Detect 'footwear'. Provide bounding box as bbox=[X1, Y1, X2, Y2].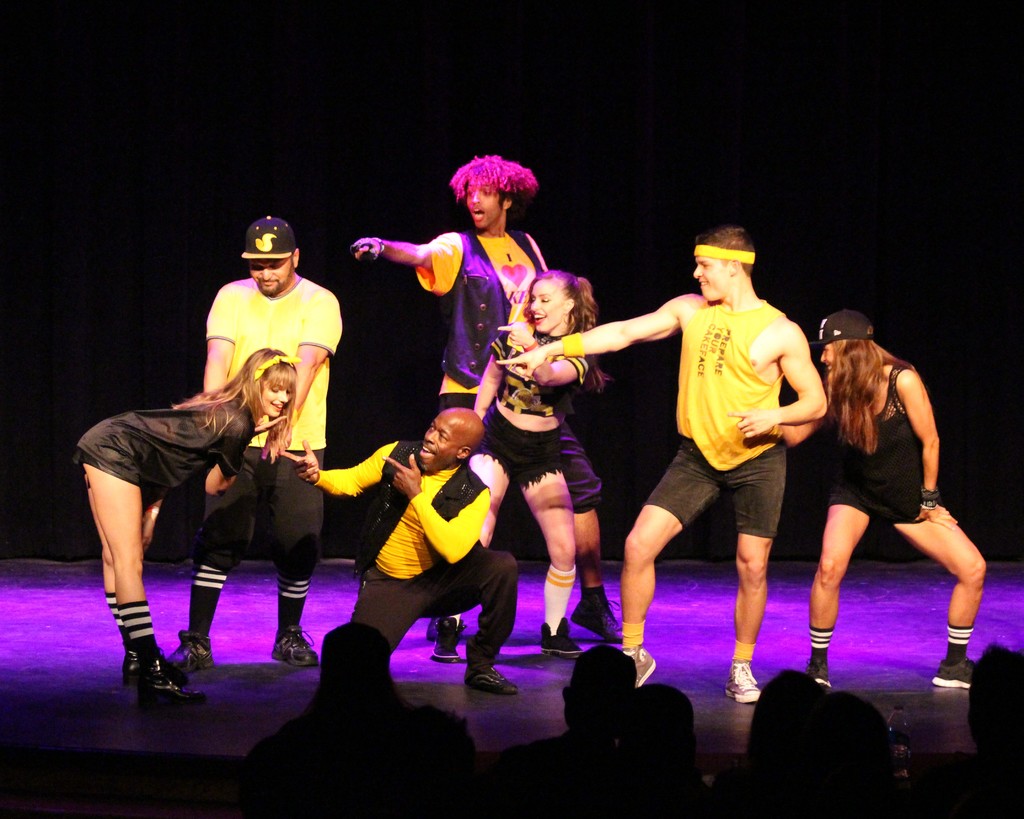
bbox=[427, 616, 439, 640].
